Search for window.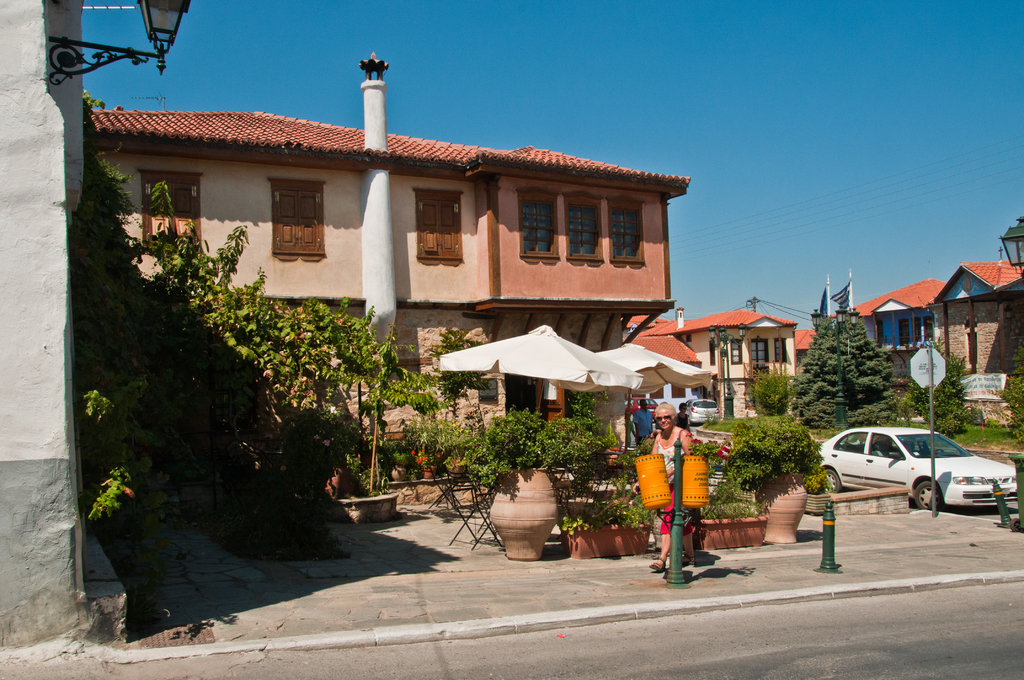
Found at <box>899,320,908,343</box>.
